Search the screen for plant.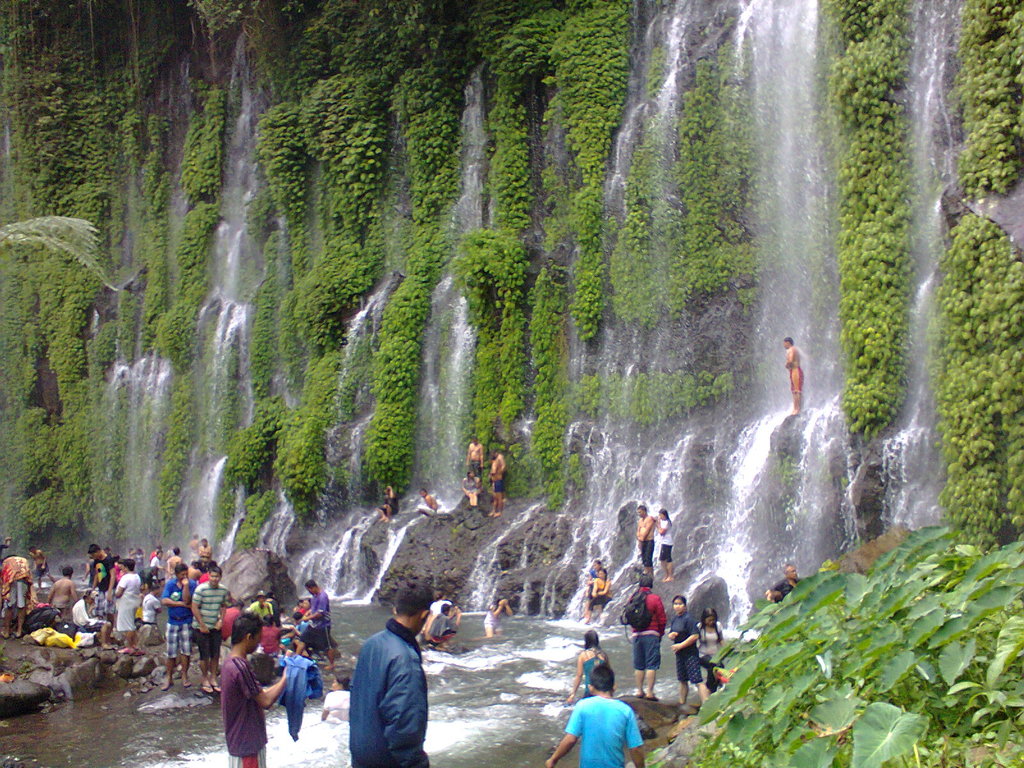
Found at (157, 84, 228, 538).
